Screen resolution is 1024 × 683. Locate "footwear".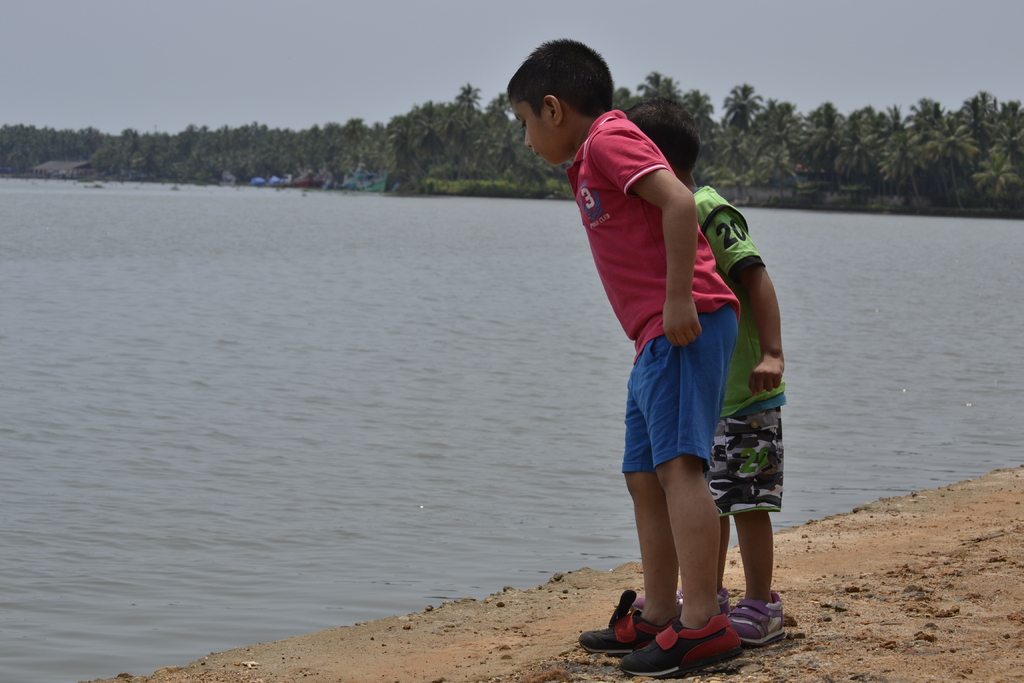
(left=618, top=612, right=737, bottom=677).
